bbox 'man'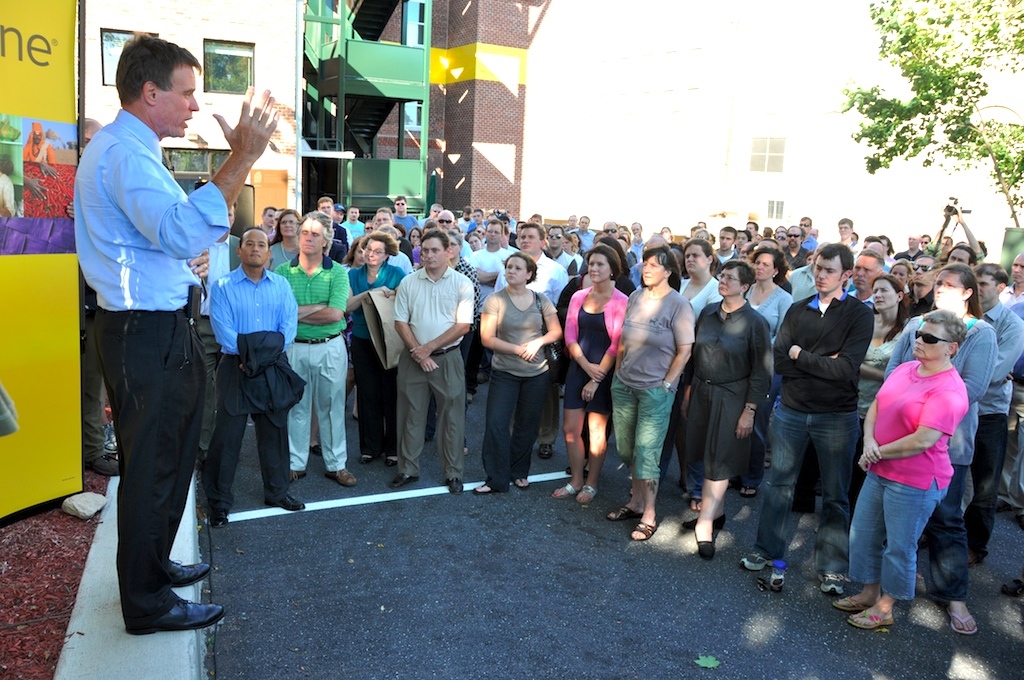
region(629, 223, 643, 241)
